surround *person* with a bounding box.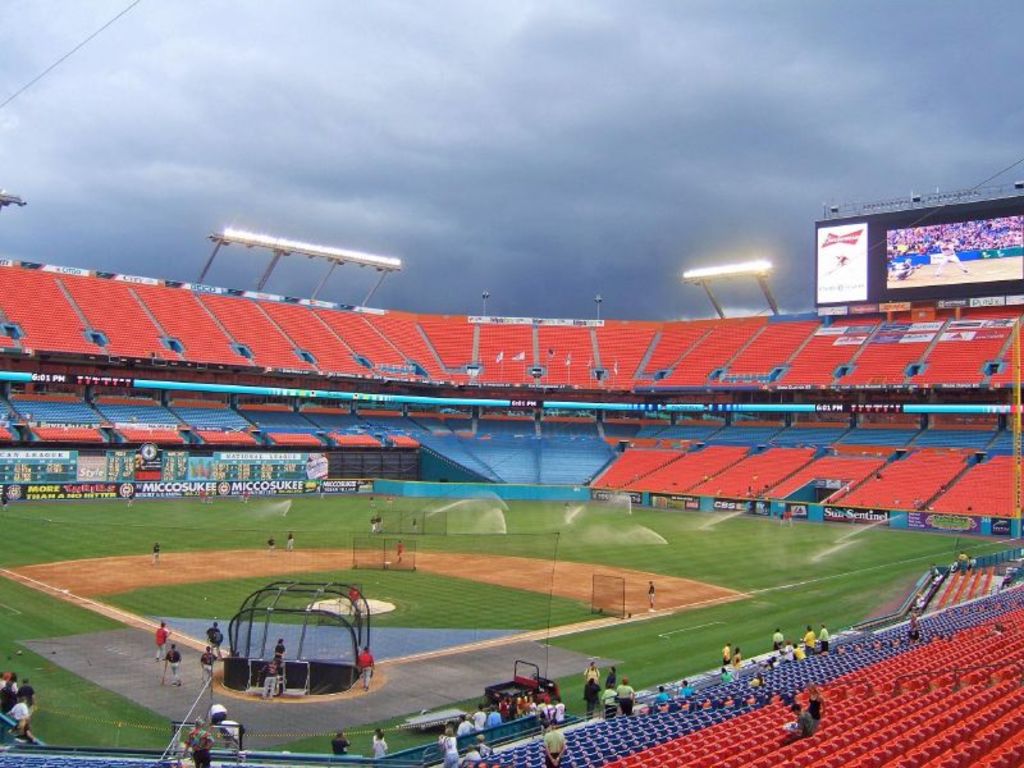
(772, 630, 783, 652).
